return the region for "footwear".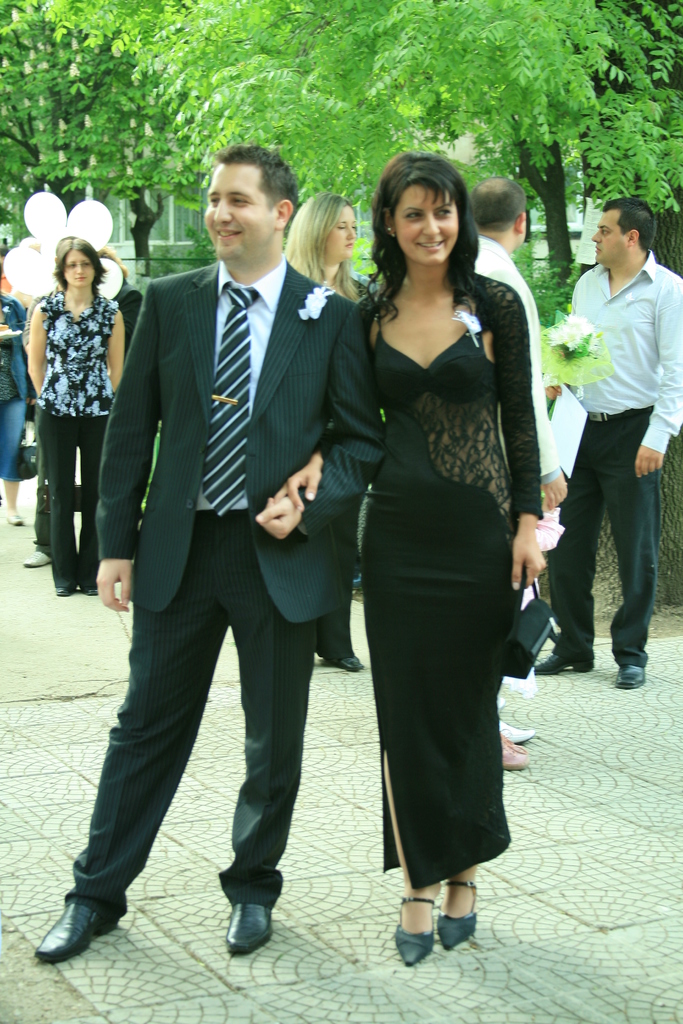
rect(535, 650, 597, 678).
